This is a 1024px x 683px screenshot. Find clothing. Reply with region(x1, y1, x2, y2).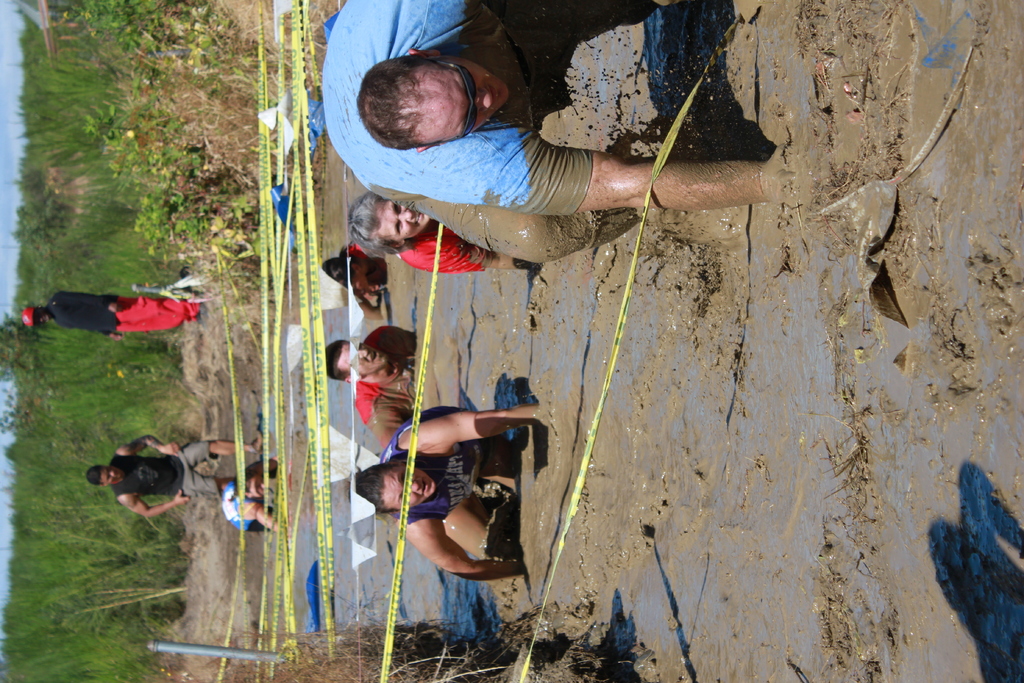
region(393, 399, 479, 514).
